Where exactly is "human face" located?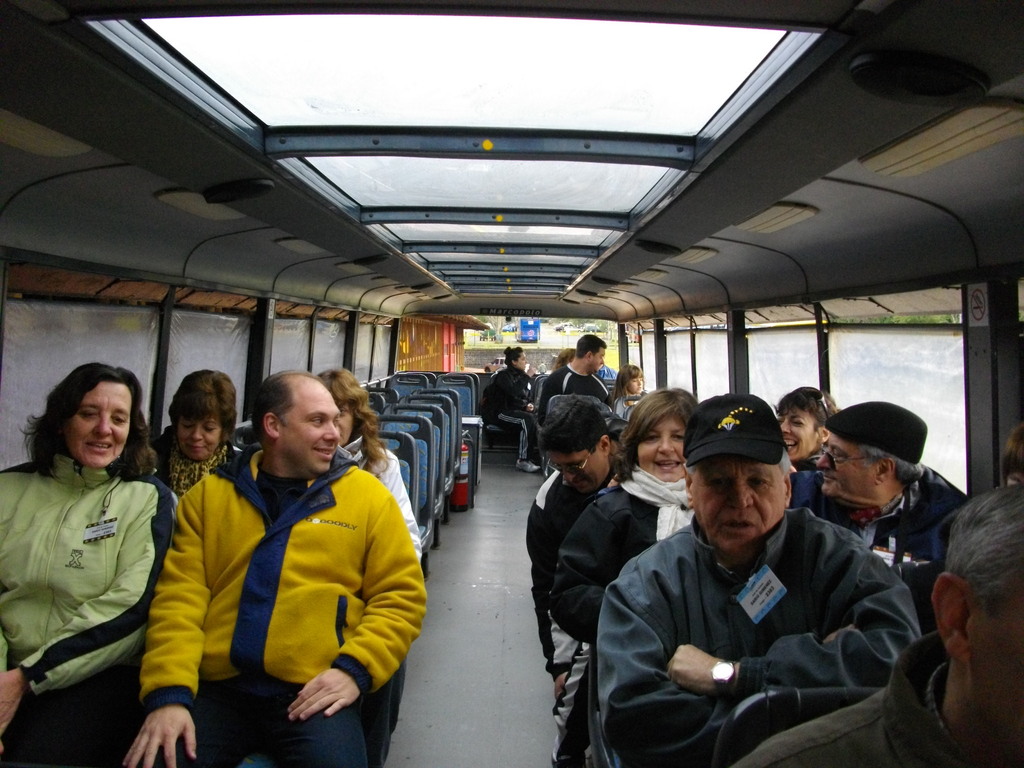
Its bounding box is [970, 586, 1023, 759].
